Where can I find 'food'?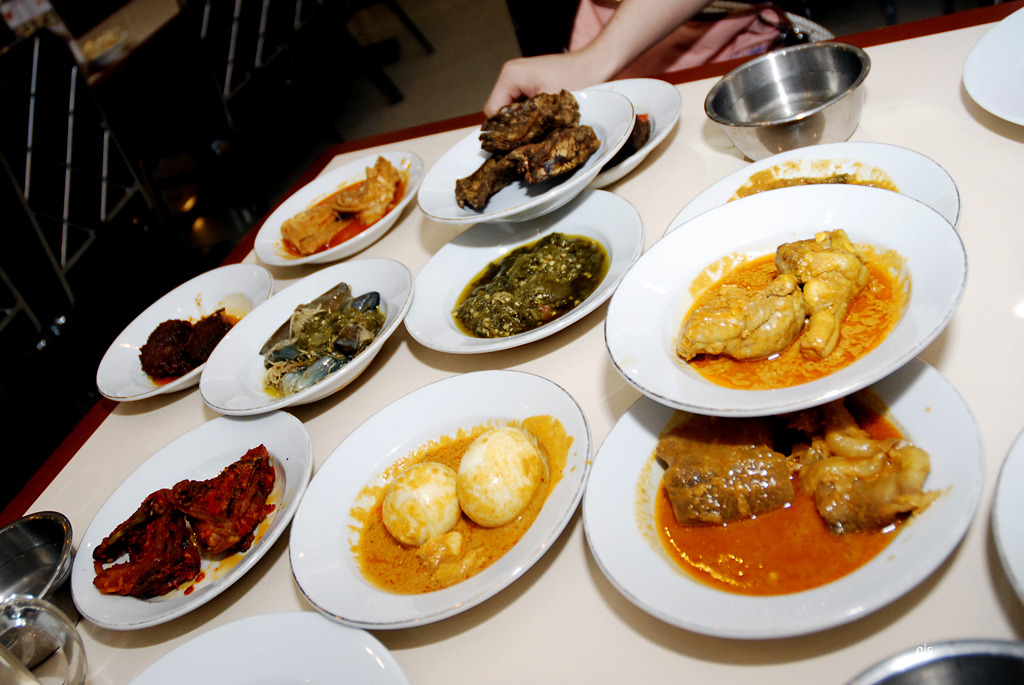
You can find it at locate(277, 173, 368, 256).
